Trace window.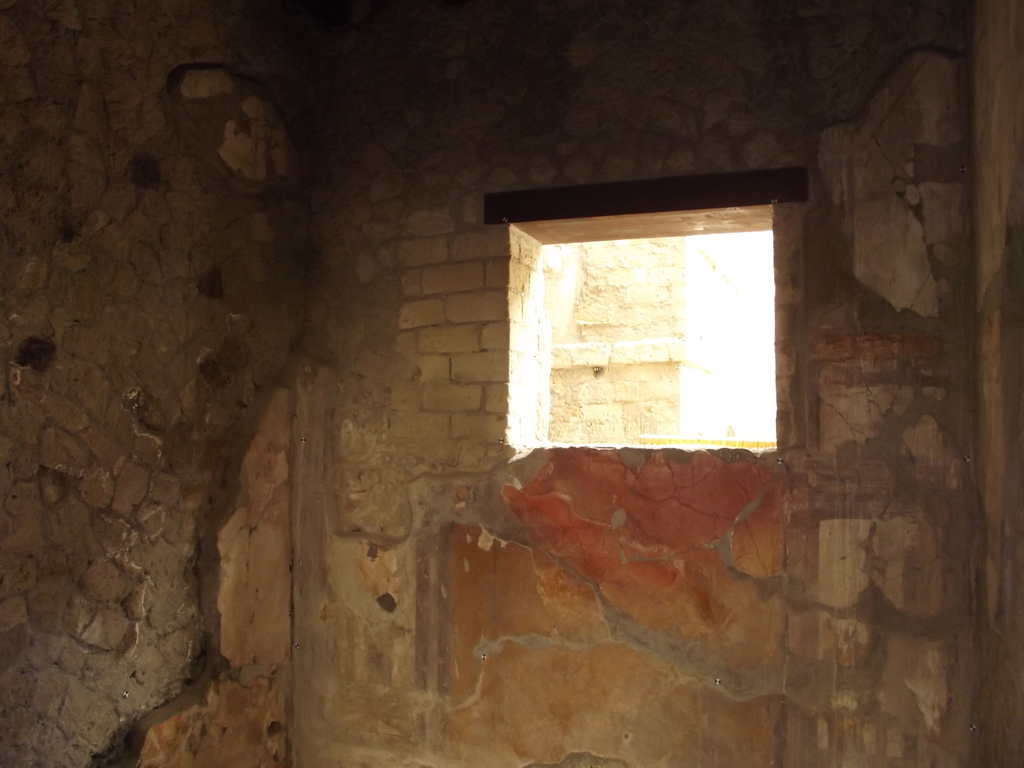
Traced to pyautogui.locateOnScreen(476, 161, 781, 462).
